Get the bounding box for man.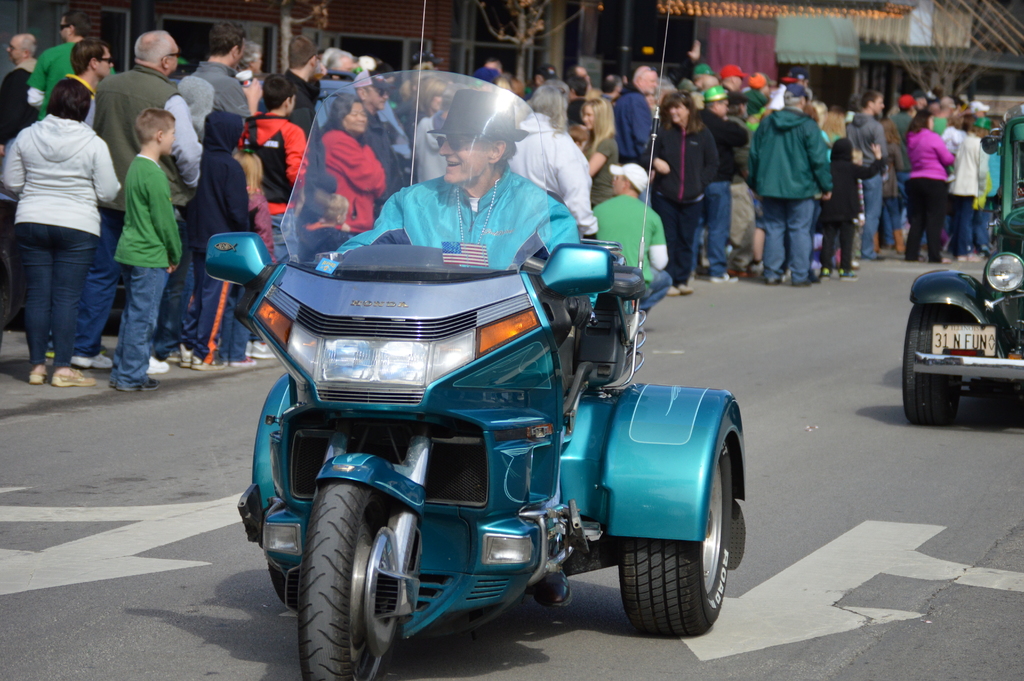
(47,35,116,372).
